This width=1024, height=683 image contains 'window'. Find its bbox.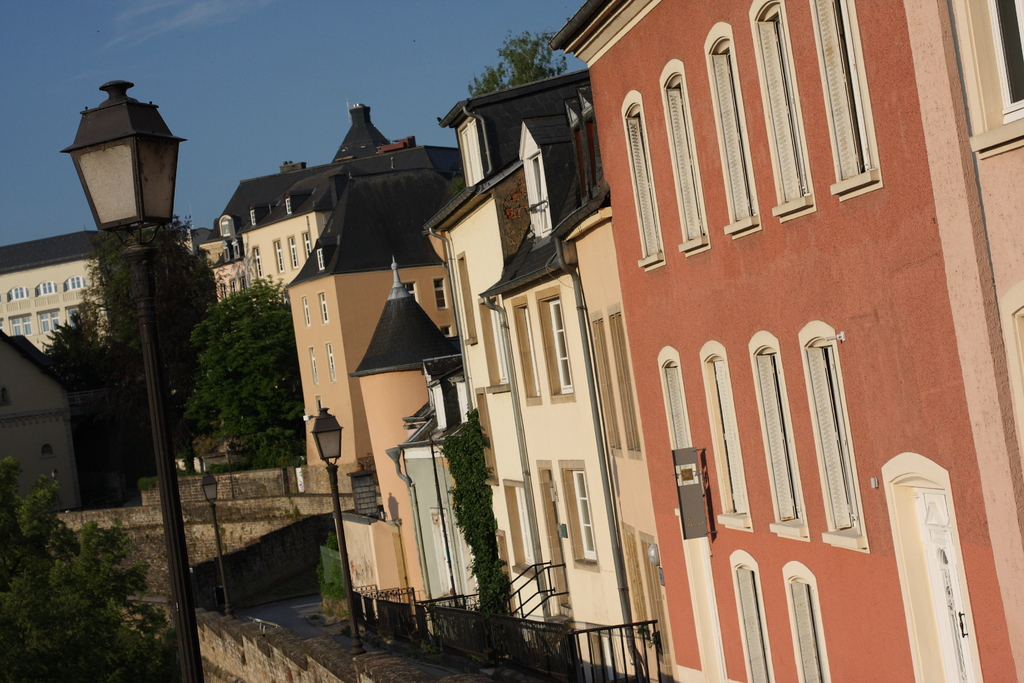
l=37, t=273, r=63, b=293.
